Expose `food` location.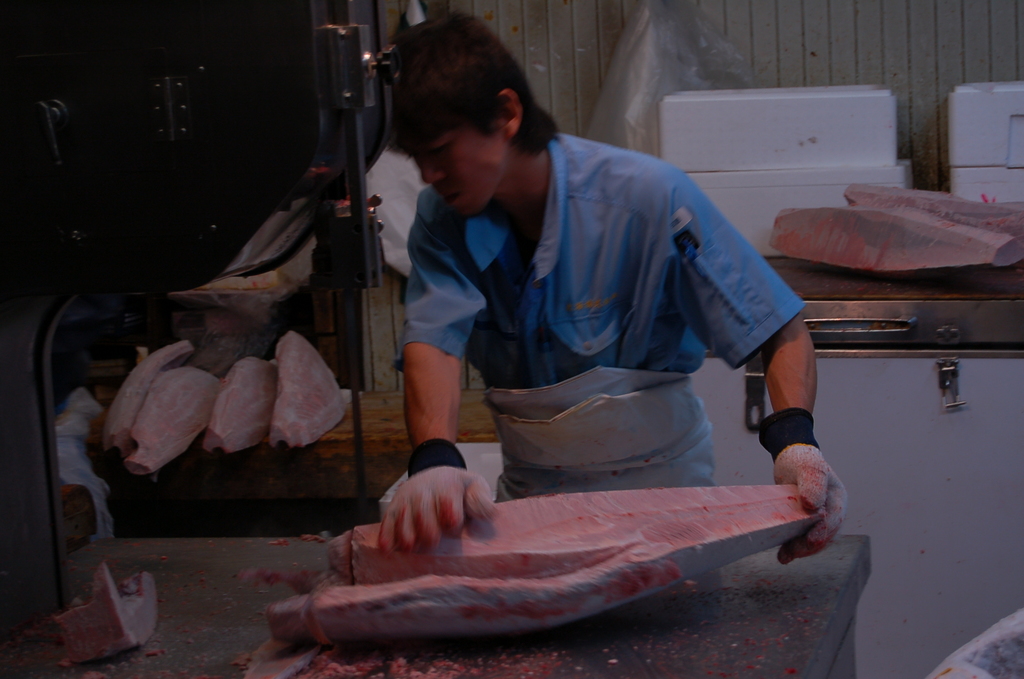
Exposed at 767, 206, 1023, 277.
